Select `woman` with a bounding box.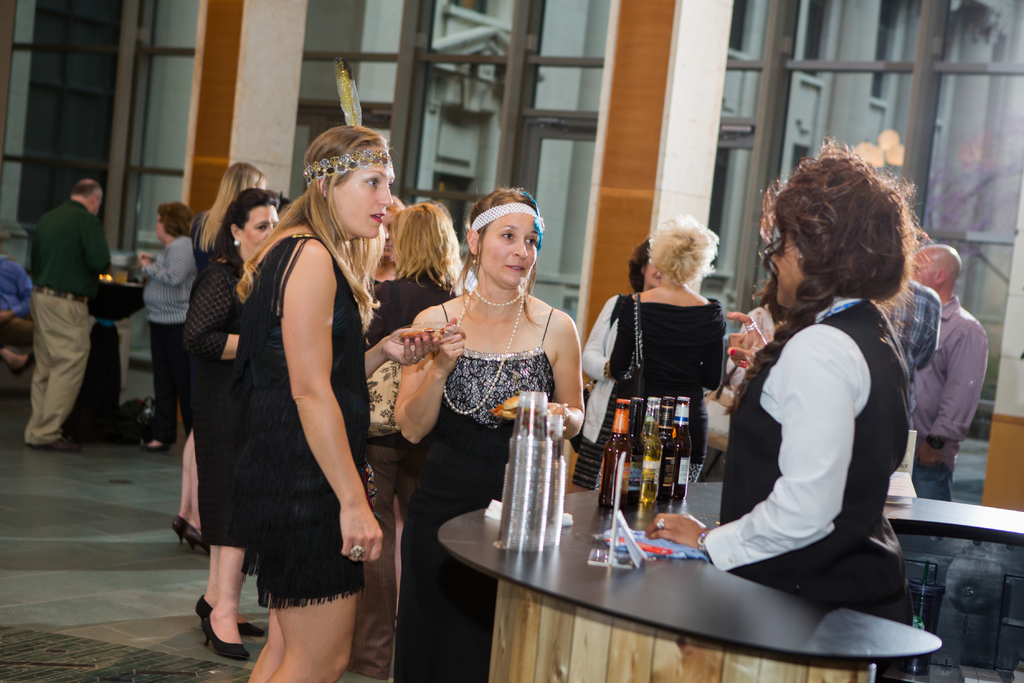
box=[170, 156, 273, 555].
